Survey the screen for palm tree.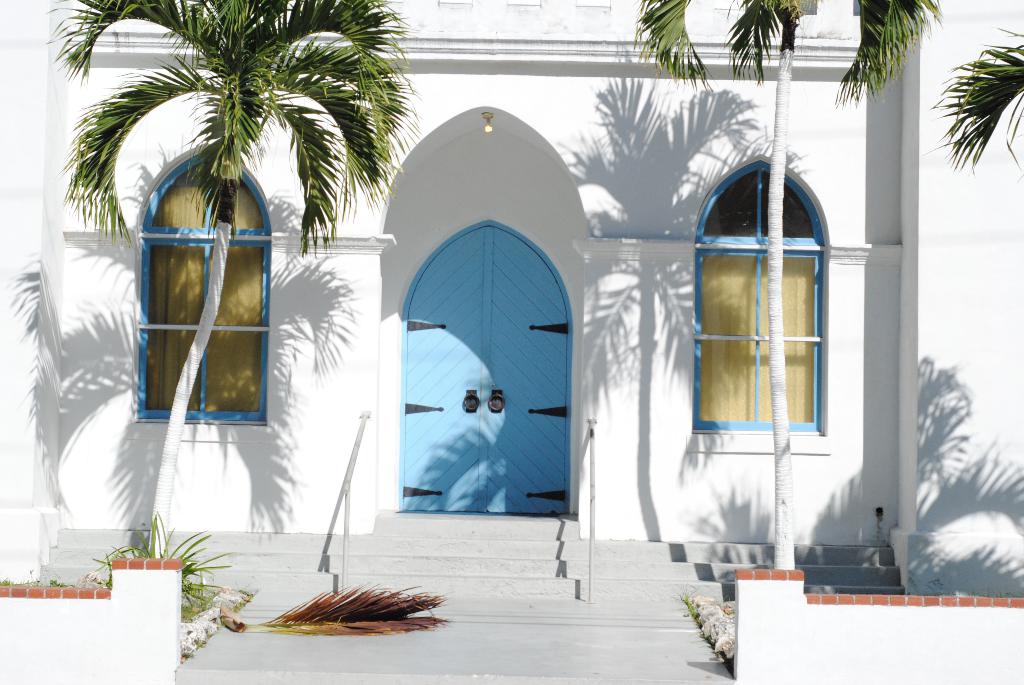
Survey found: Rect(644, 3, 902, 572).
